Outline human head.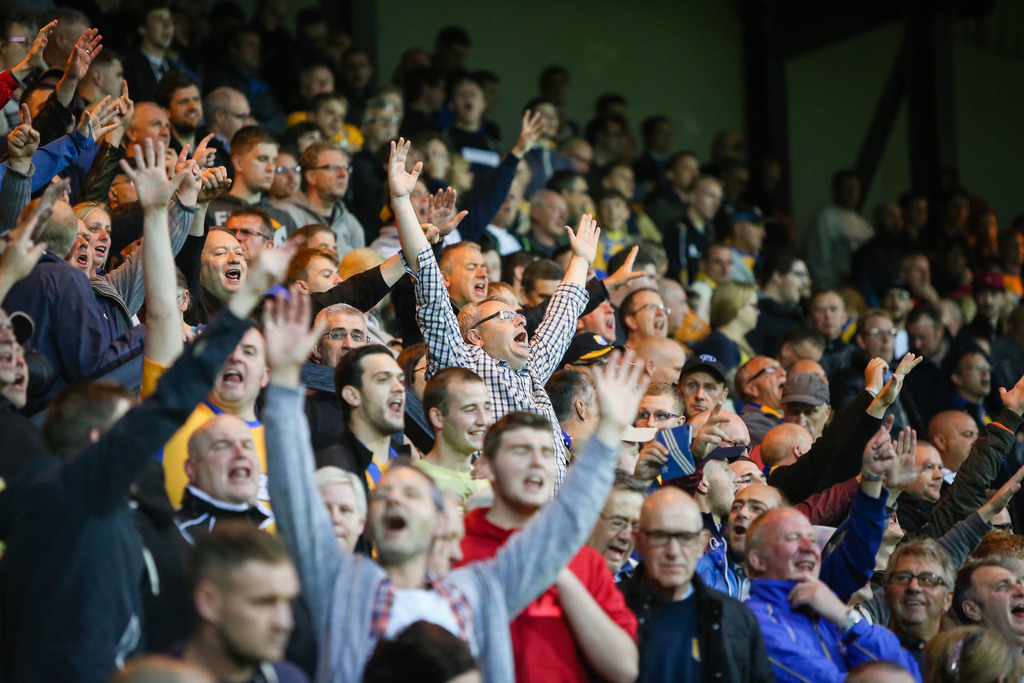
Outline: 908:313:943:359.
